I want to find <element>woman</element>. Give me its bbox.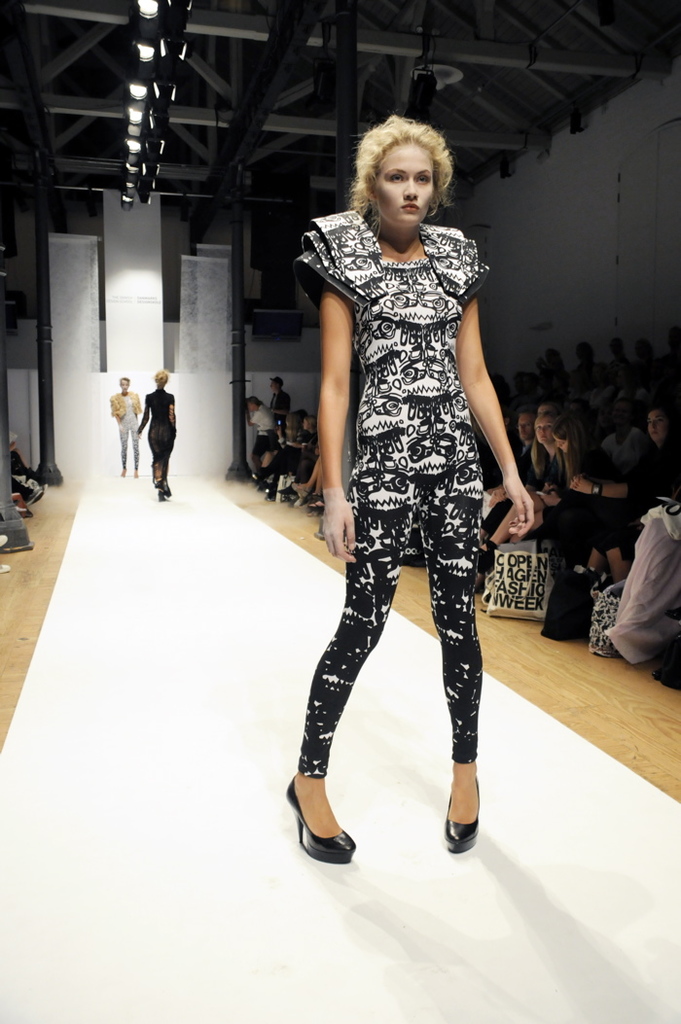
480,410,563,575.
